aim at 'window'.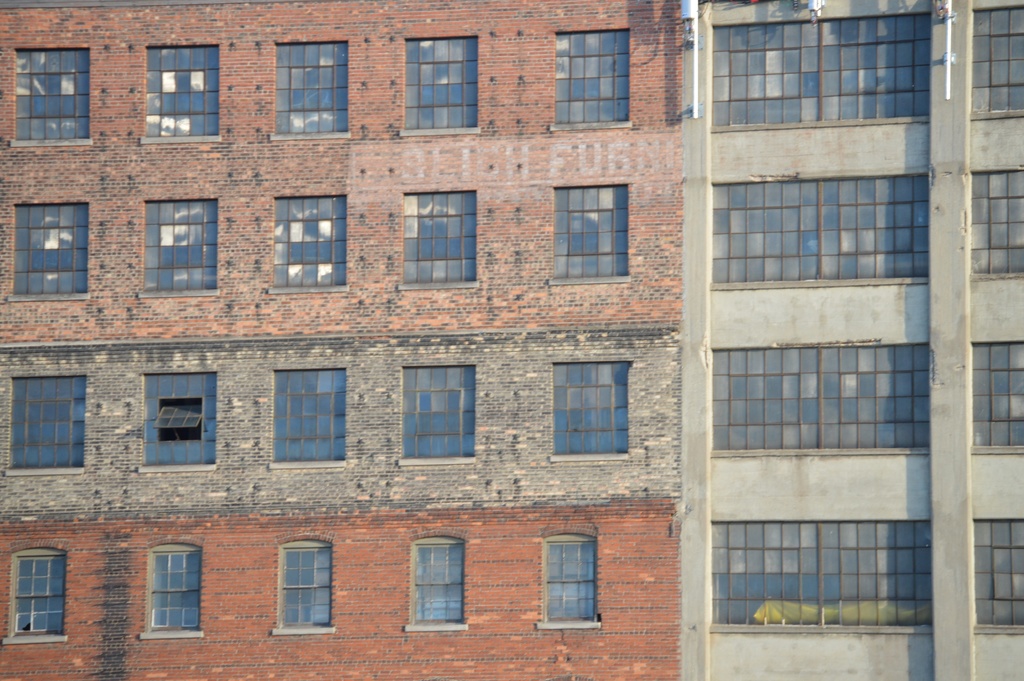
Aimed at l=145, t=534, r=202, b=634.
